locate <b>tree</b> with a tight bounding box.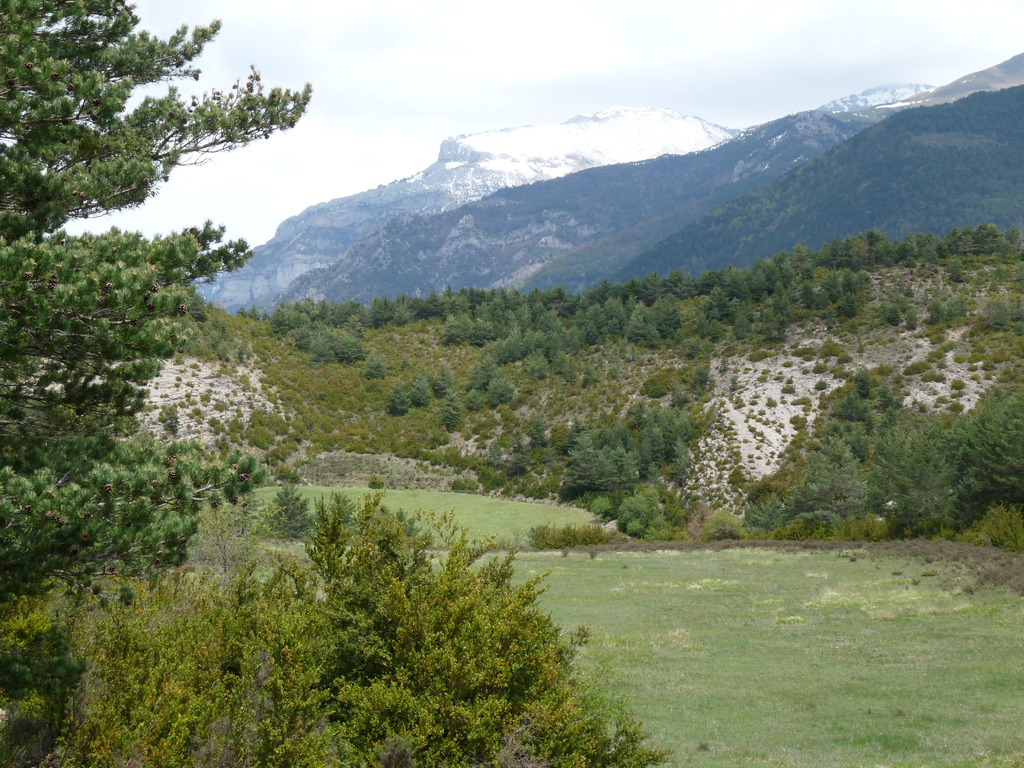
x1=488, y1=373, x2=516, y2=405.
